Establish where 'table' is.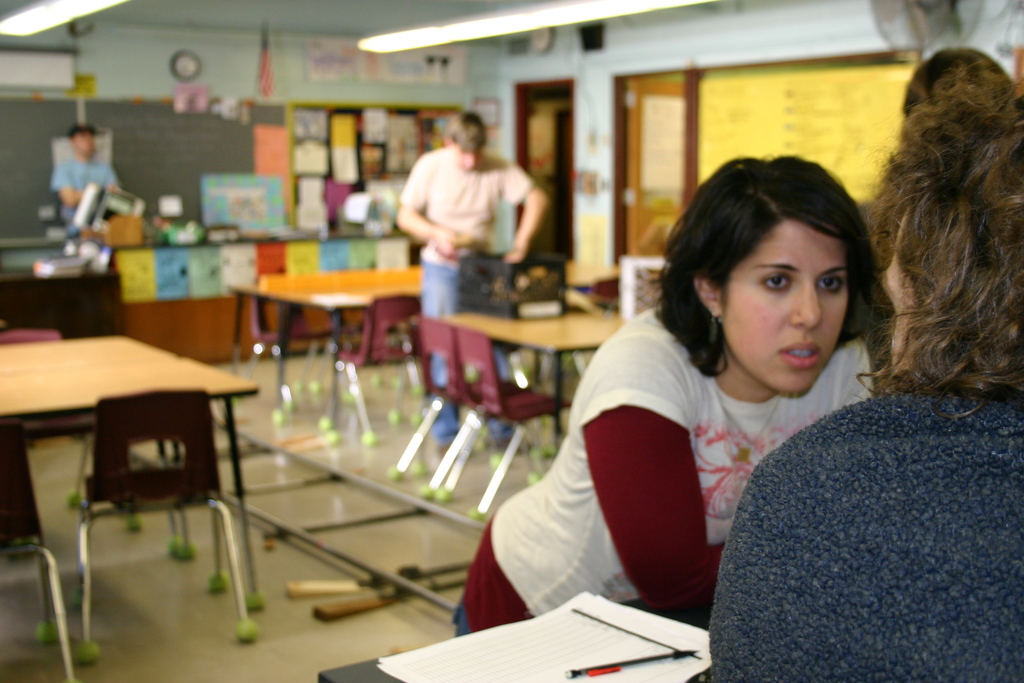
Established at 230, 256, 417, 453.
